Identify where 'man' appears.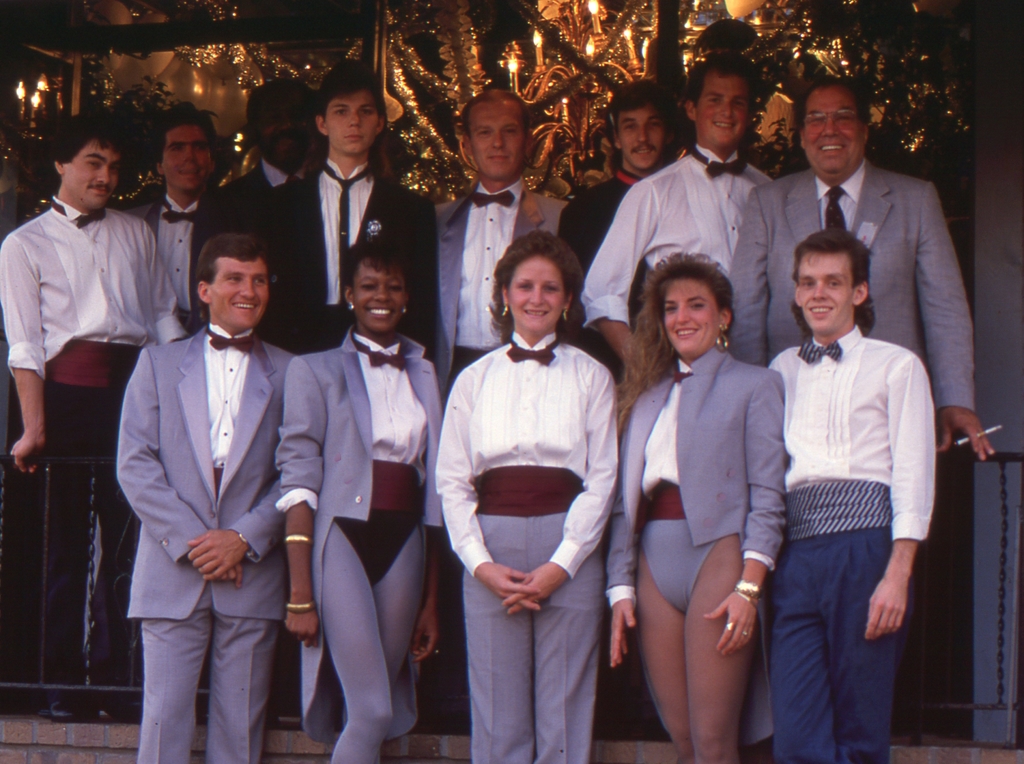
Appears at {"left": 428, "top": 86, "right": 566, "bottom": 376}.
